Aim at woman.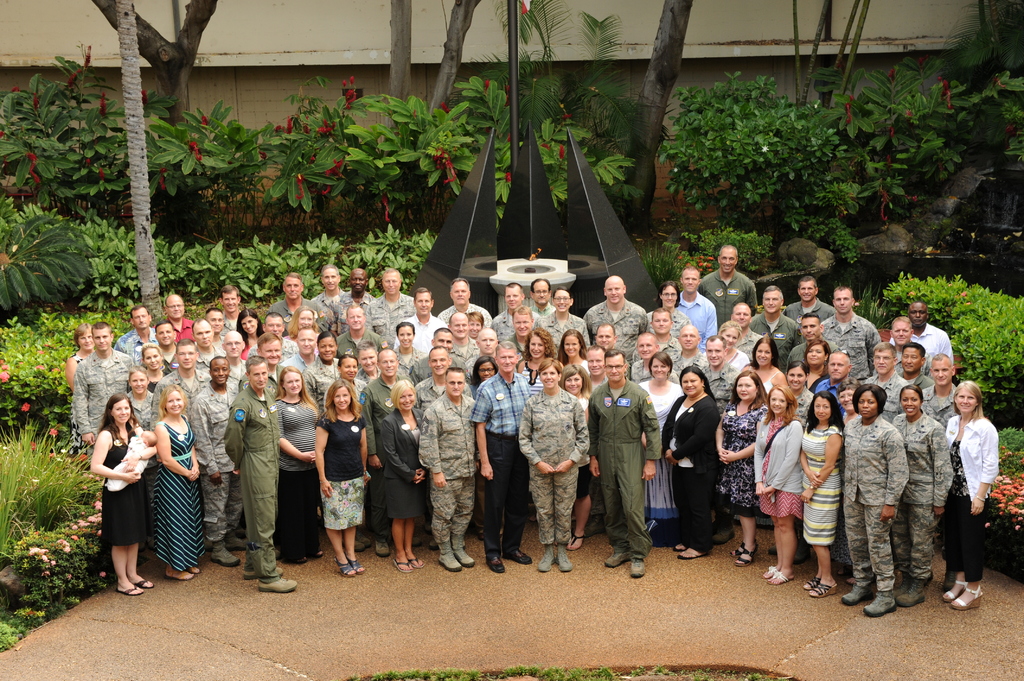
Aimed at BBox(333, 354, 365, 399).
